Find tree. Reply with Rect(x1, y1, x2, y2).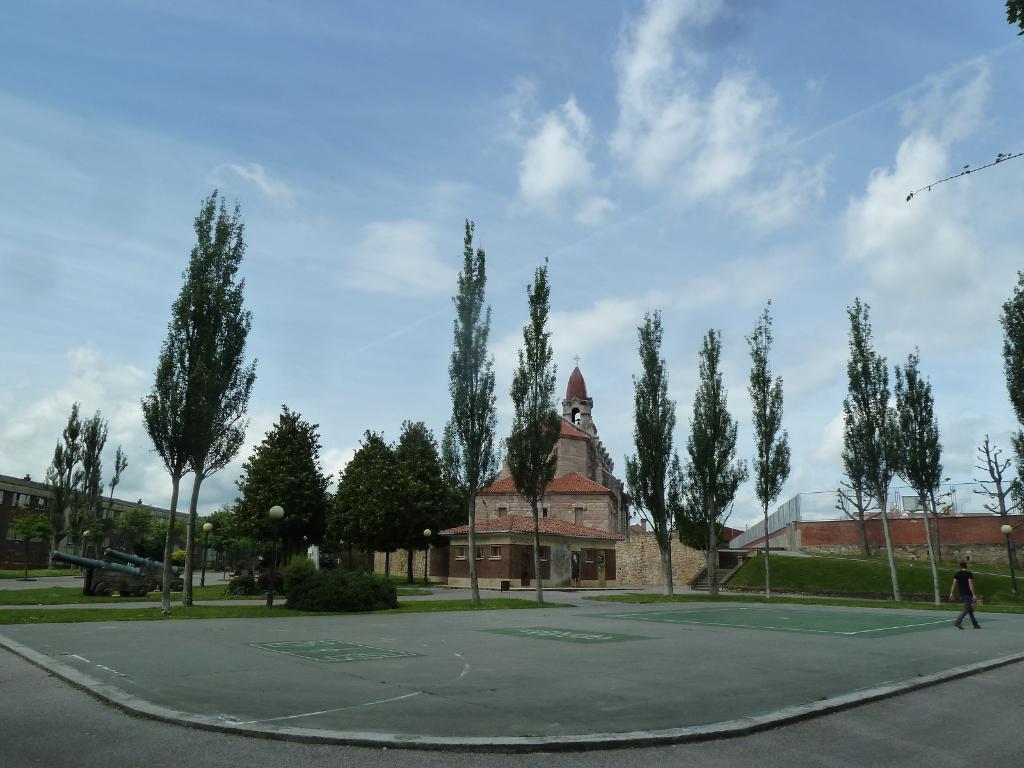
Rect(228, 406, 331, 582).
